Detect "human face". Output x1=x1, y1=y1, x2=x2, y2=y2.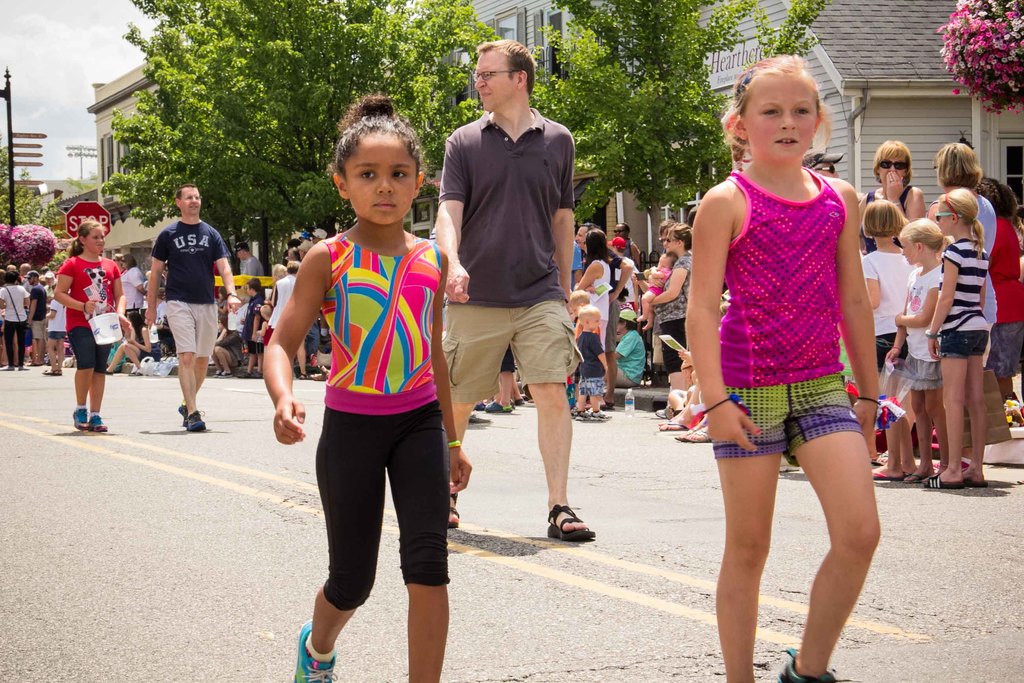
x1=589, y1=311, x2=602, y2=329.
